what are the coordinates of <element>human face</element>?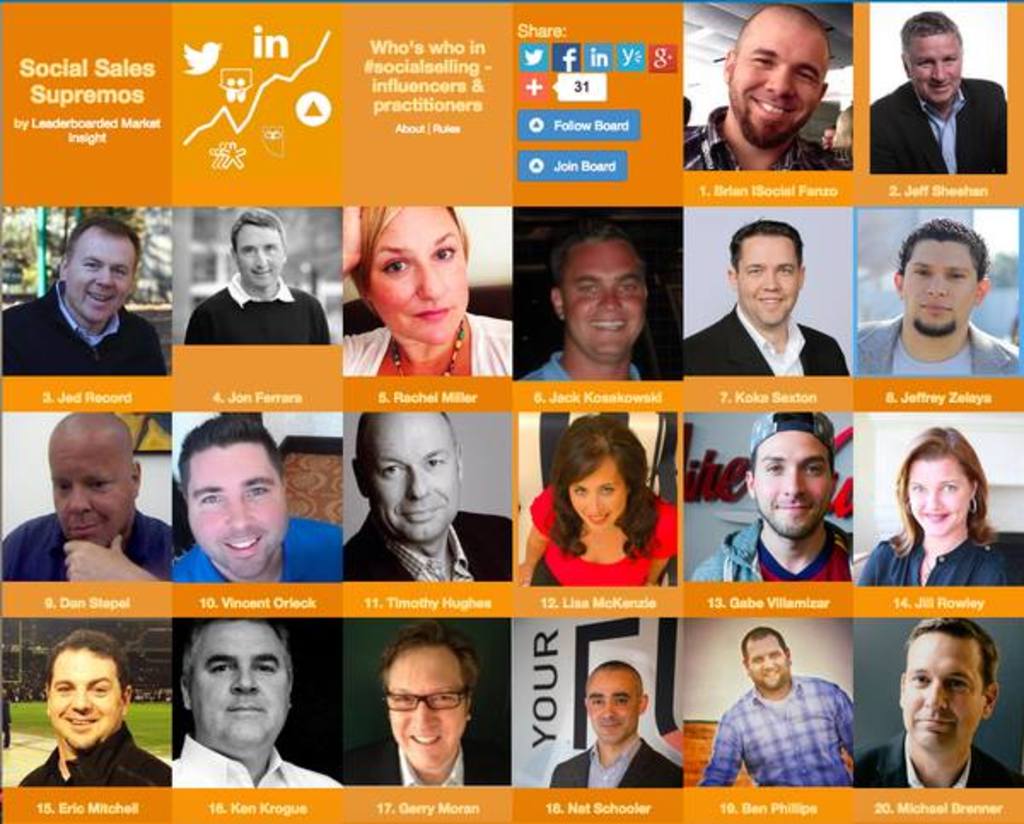
BBox(189, 442, 287, 575).
